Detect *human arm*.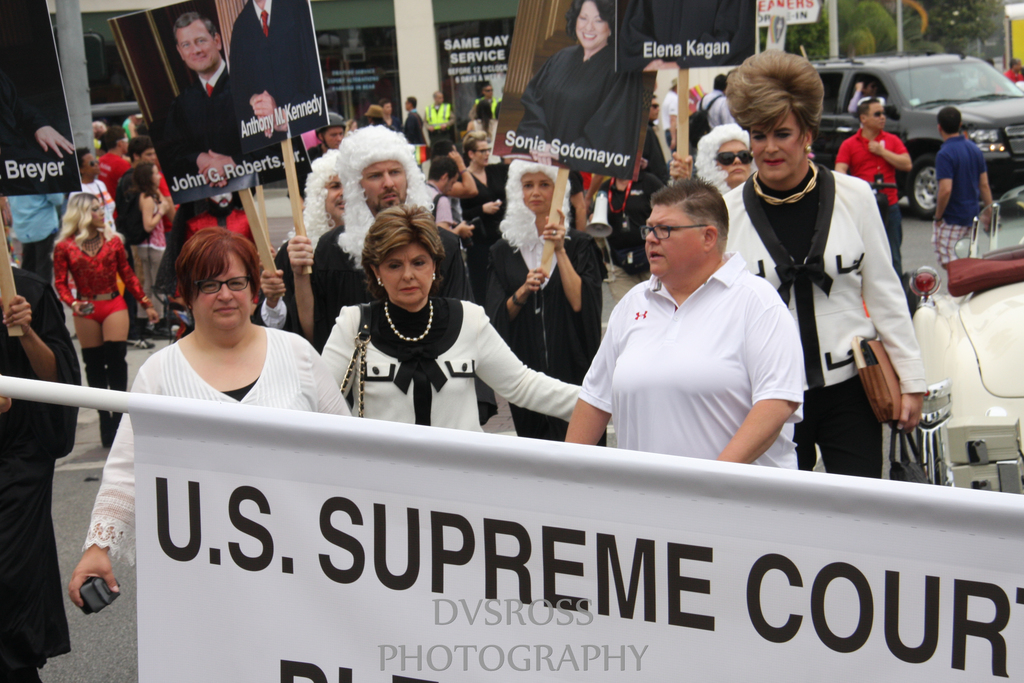
Detected at Rect(68, 362, 165, 621).
